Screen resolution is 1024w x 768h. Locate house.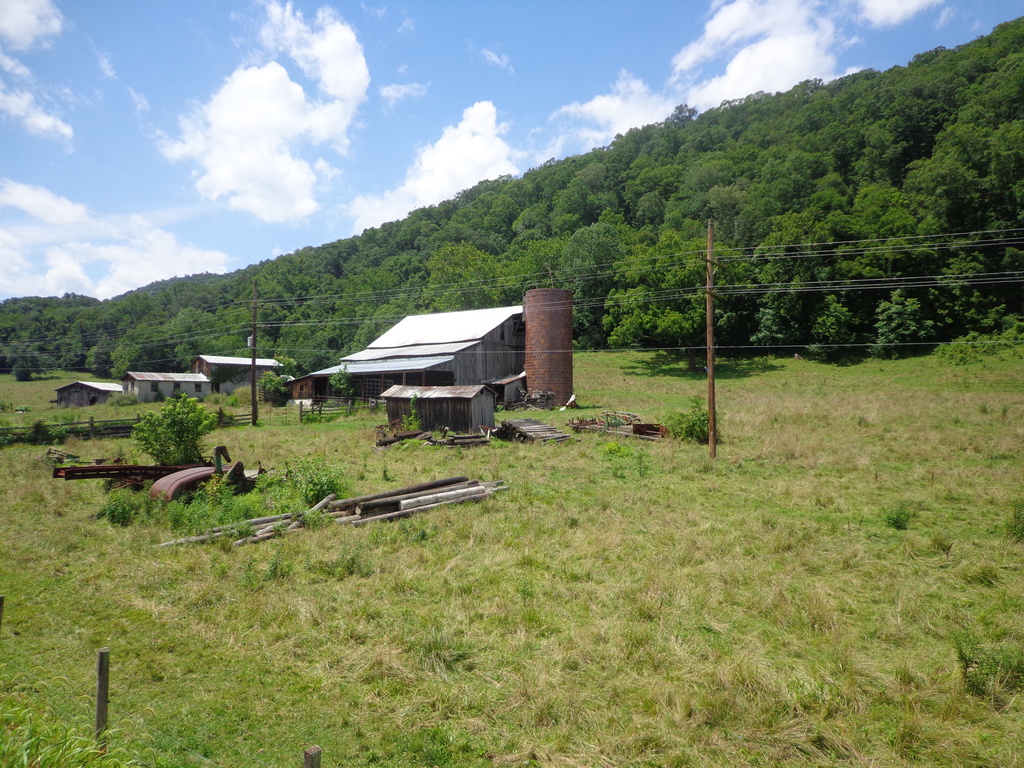
121 373 204 406.
